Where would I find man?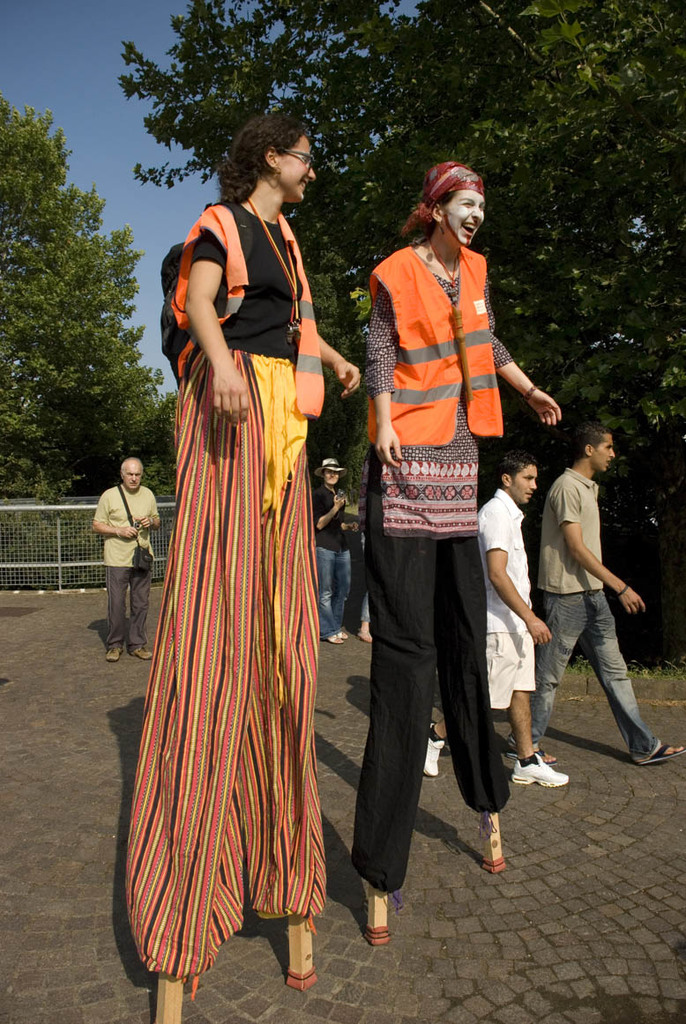
At (421,451,570,787).
